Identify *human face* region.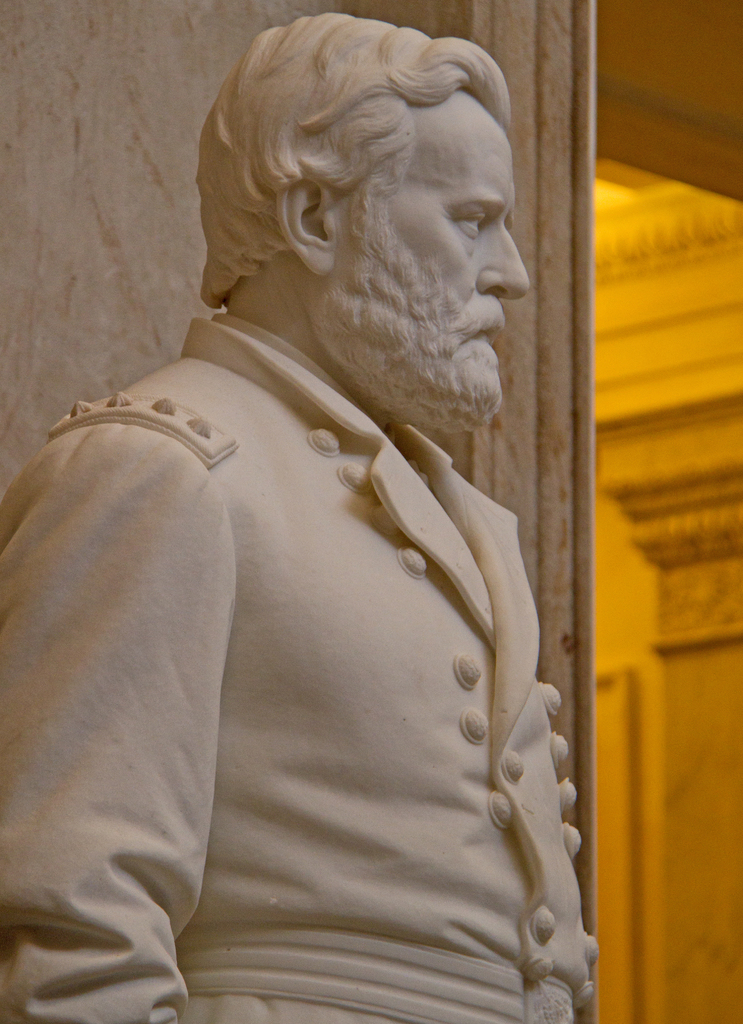
Region: <region>332, 82, 530, 433</region>.
